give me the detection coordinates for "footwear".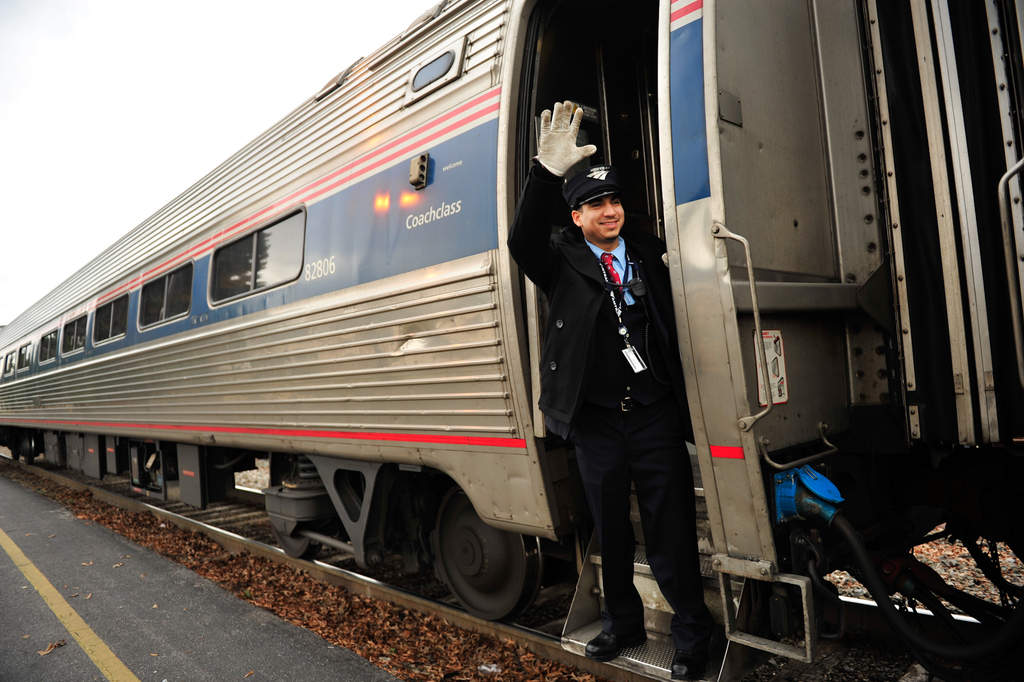
bbox=(587, 619, 645, 665).
